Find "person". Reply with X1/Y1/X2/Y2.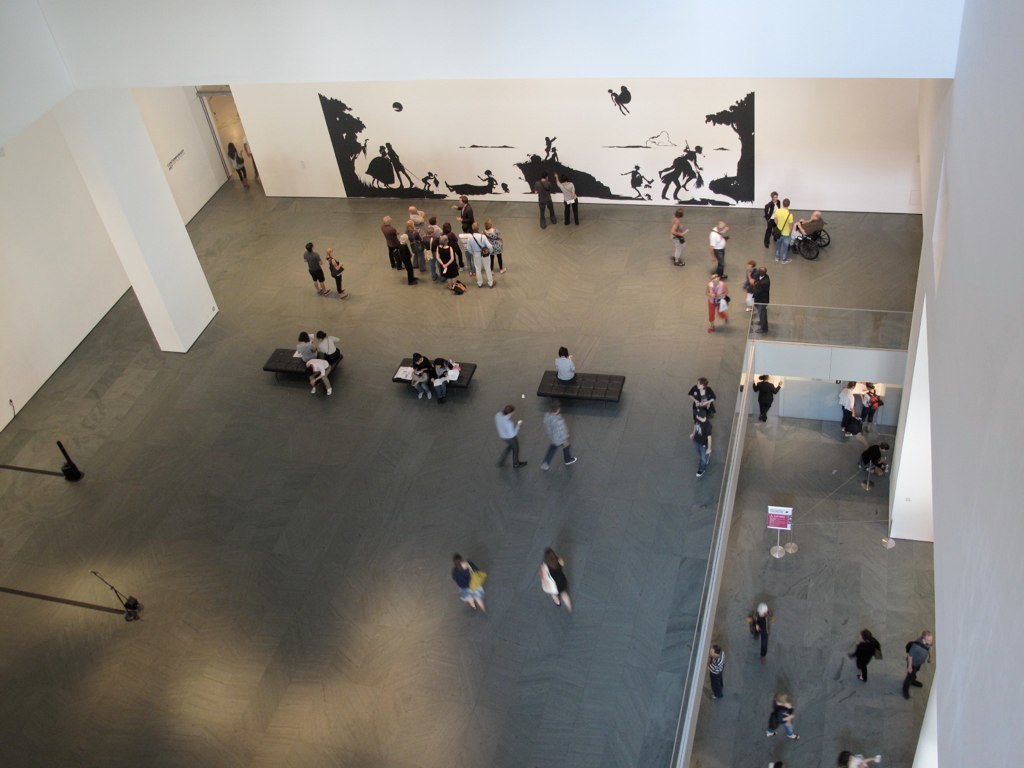
301/240/327/291.
